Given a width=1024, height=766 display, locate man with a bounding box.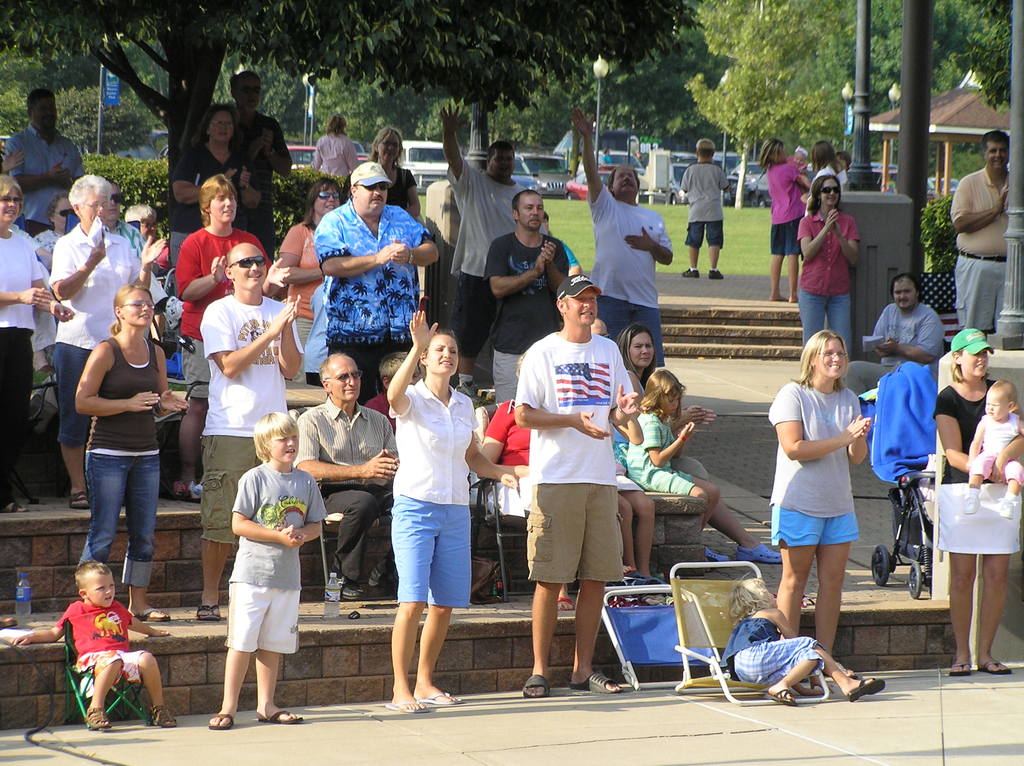
Located: l=511, t=287, r=648, b=690.
